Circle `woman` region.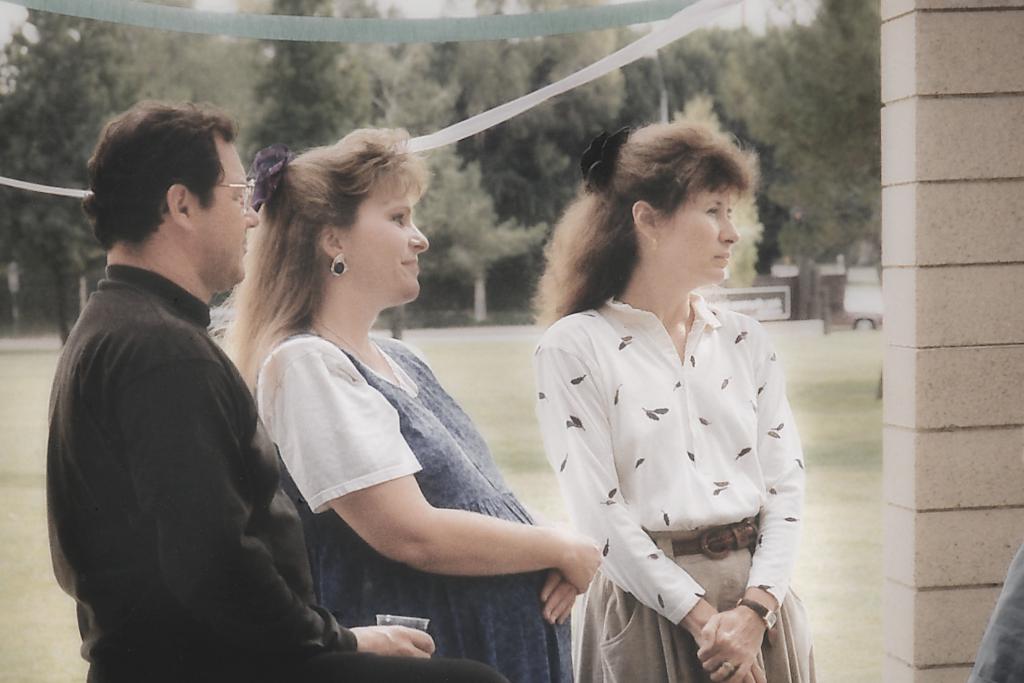
Region: [left=215, top=126, right=605, bottom=682].
